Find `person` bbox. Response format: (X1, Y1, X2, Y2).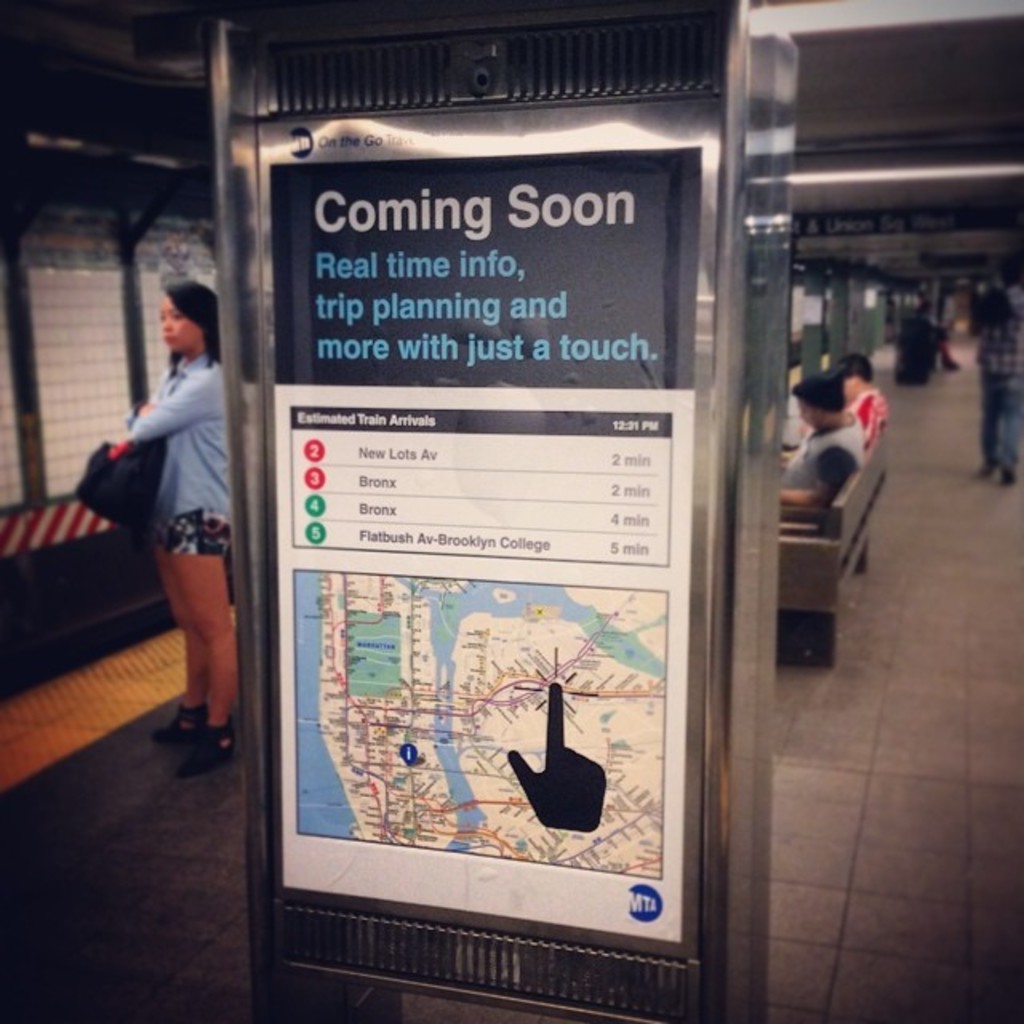
(98, 261, 245, 803).
